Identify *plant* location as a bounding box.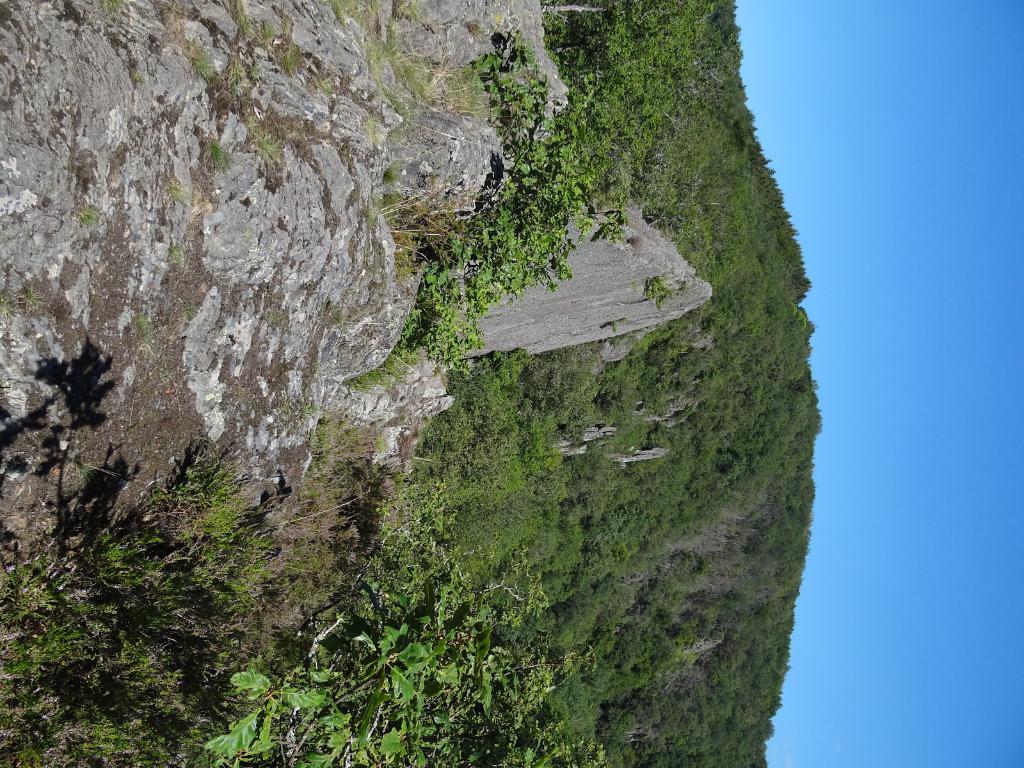
{"left": 206, "top": 137, "right": 230, "bottom": 172}.
